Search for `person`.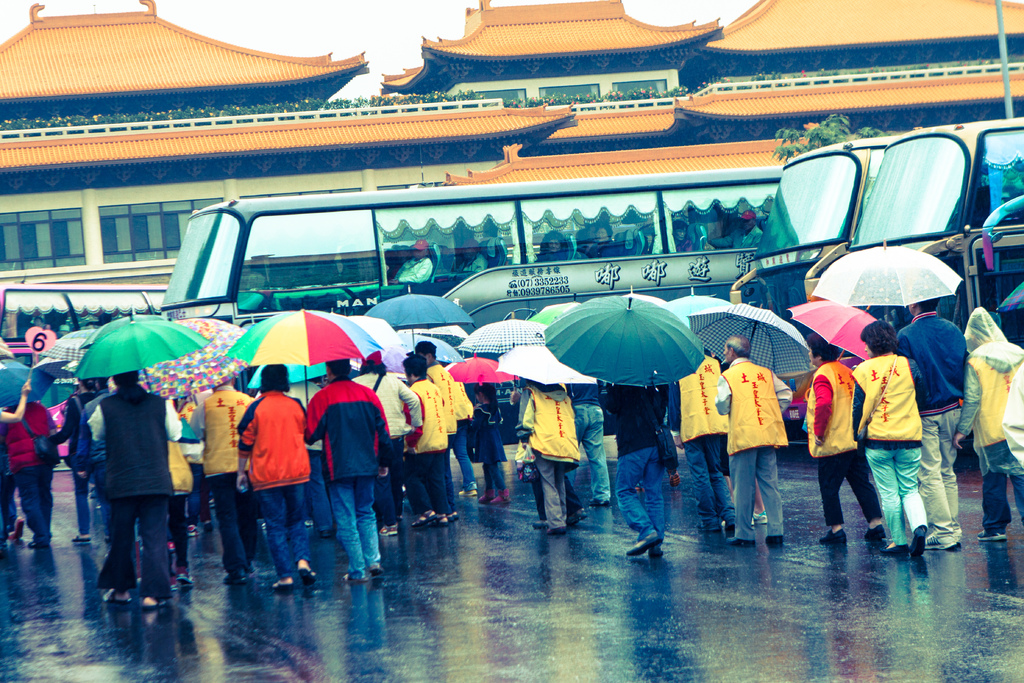
Found at 519:374:578:531.
